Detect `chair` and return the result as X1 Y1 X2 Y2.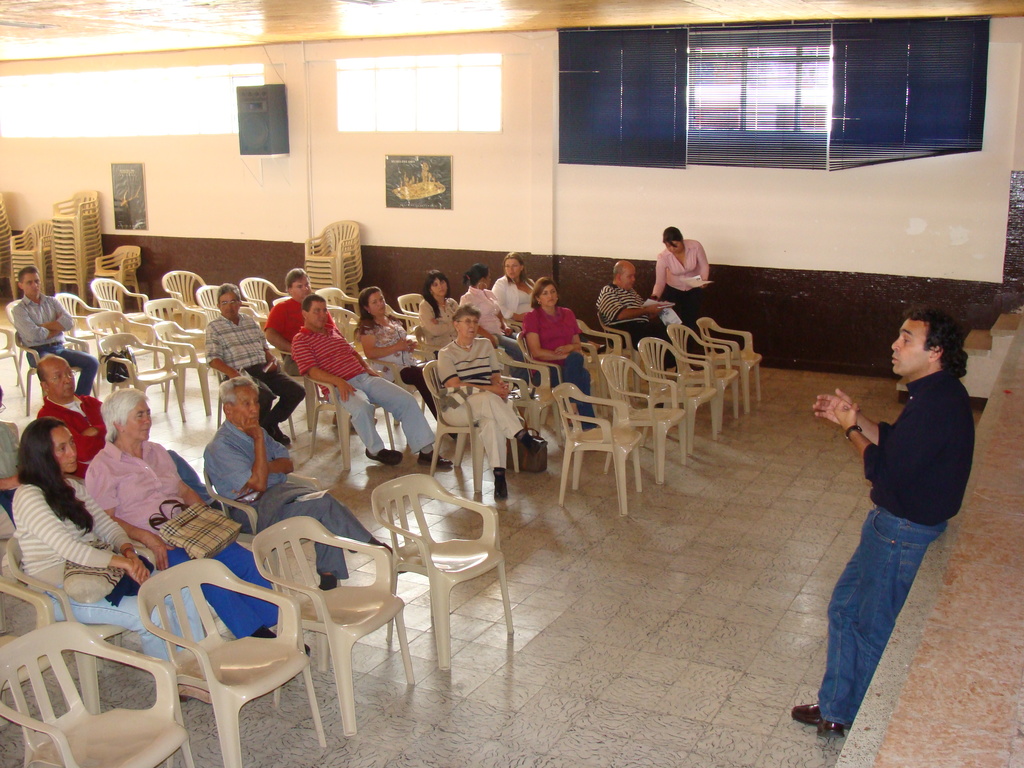
495 346 556 445.
